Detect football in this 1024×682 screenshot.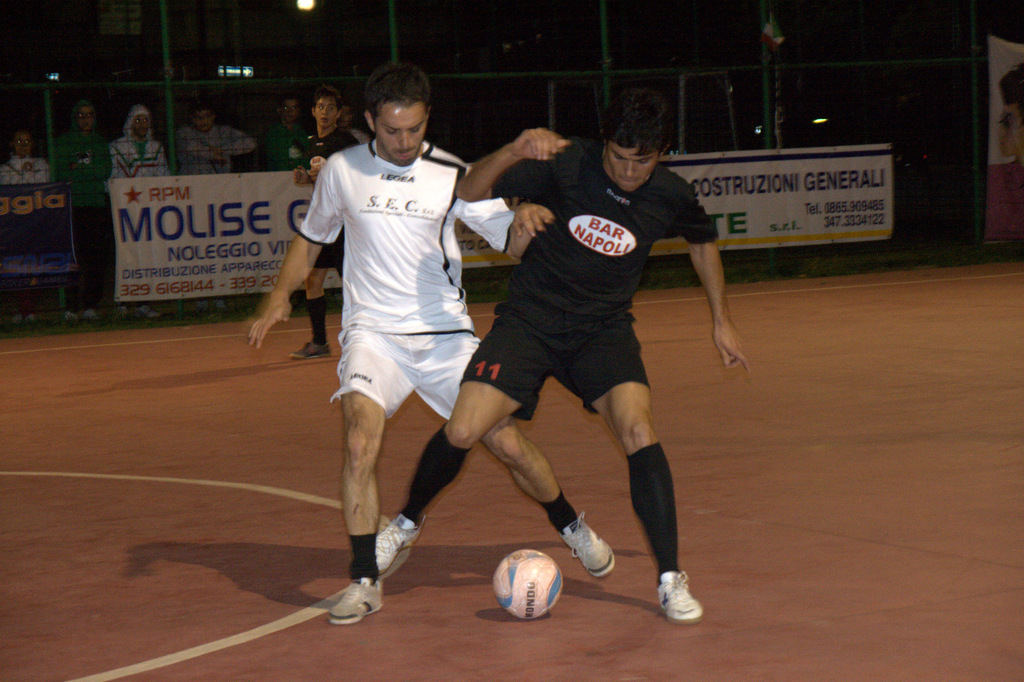
Detection: {"left": 491, "top": 544, "right": 563, "bottom": 619}.
